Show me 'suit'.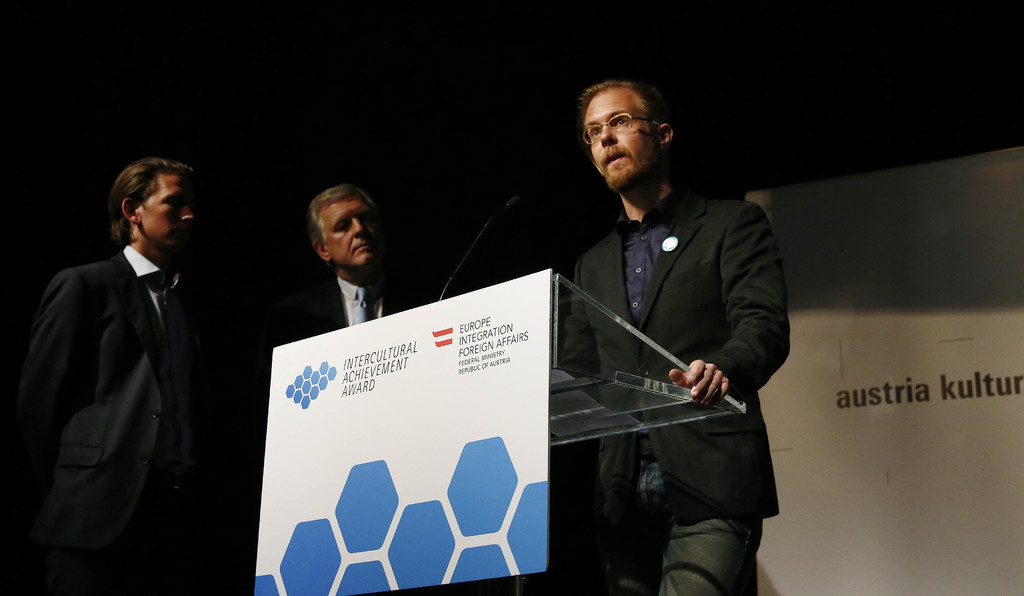
'suit' is here: 25/152/222/595.
